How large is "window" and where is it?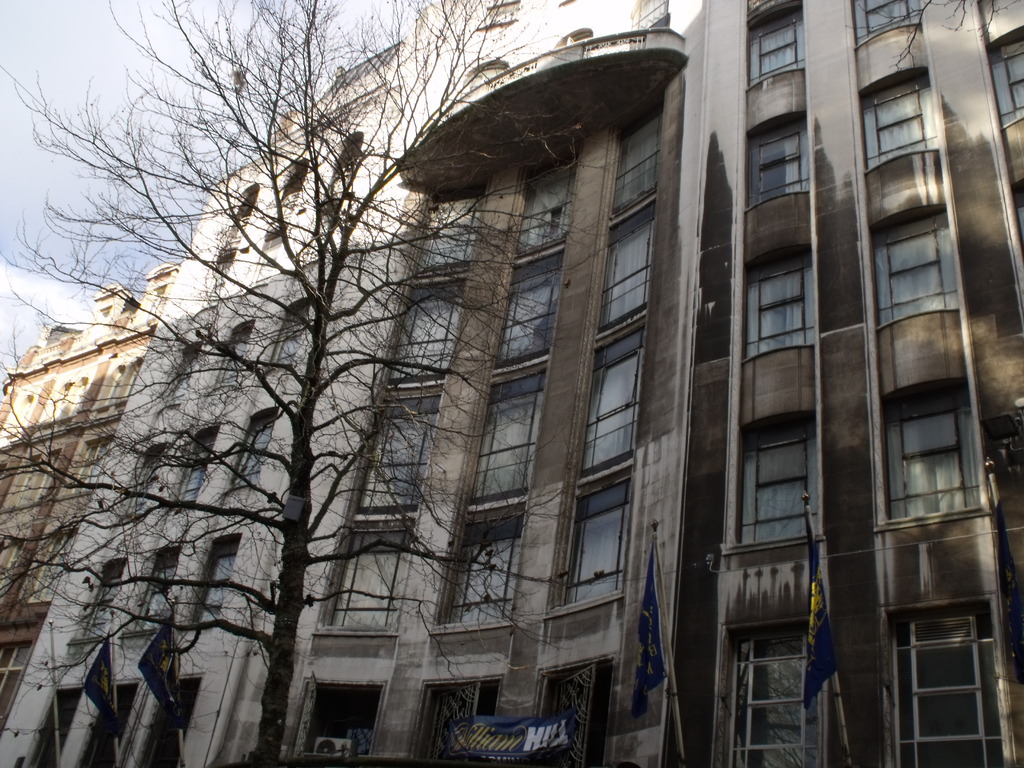
Bounding box: <box>481,390,547,506</box>.
